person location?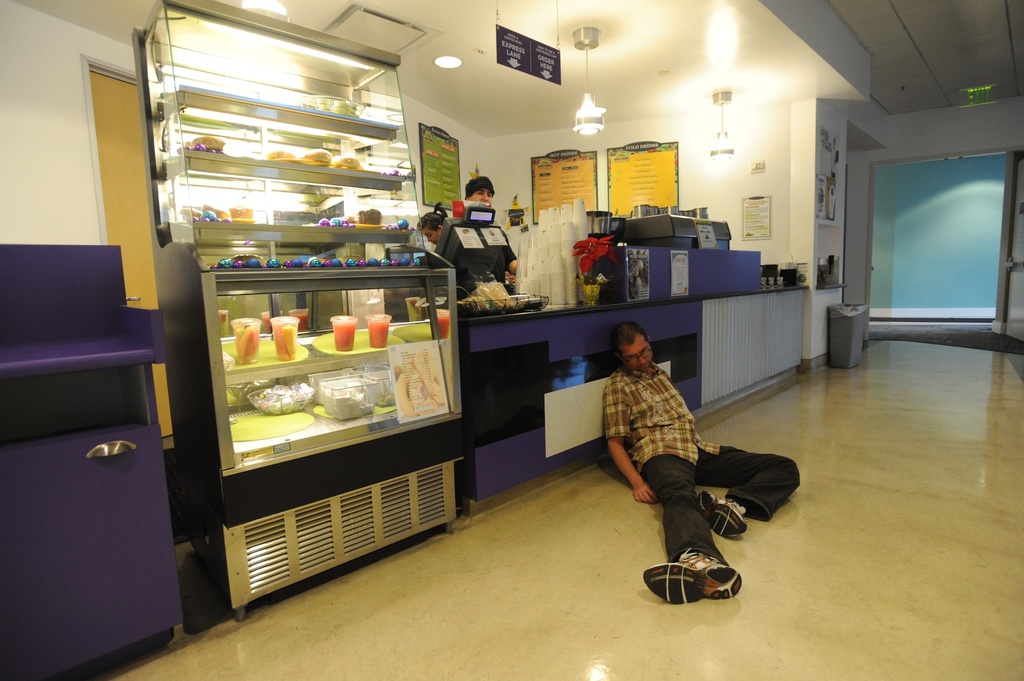
463/177/517/282
